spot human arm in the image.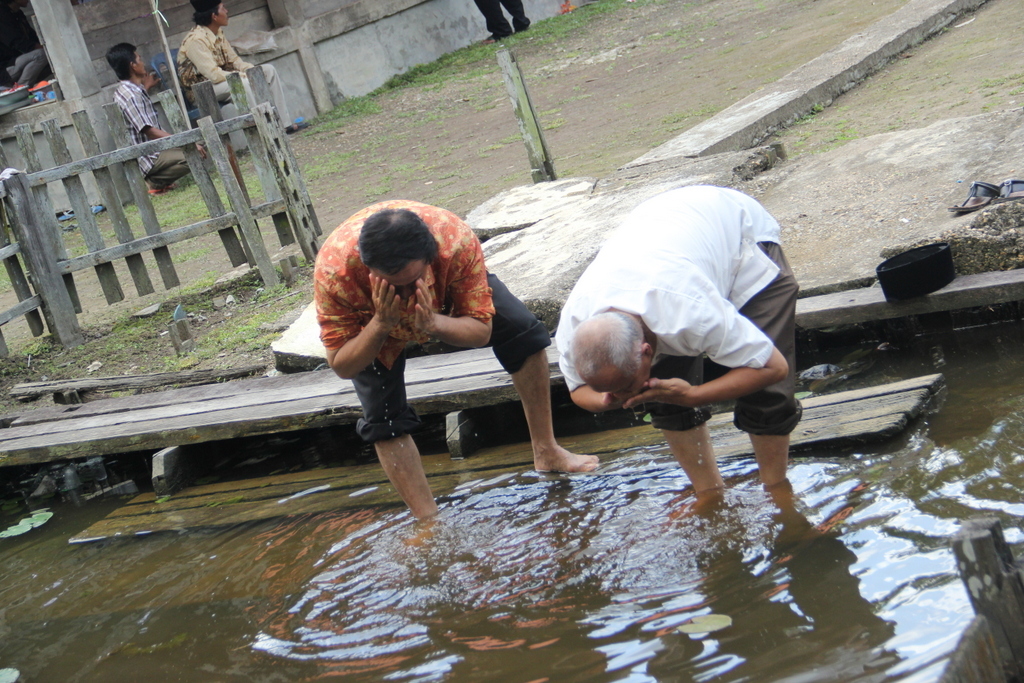
human arm found at box=[623, 291, 798, 411].
